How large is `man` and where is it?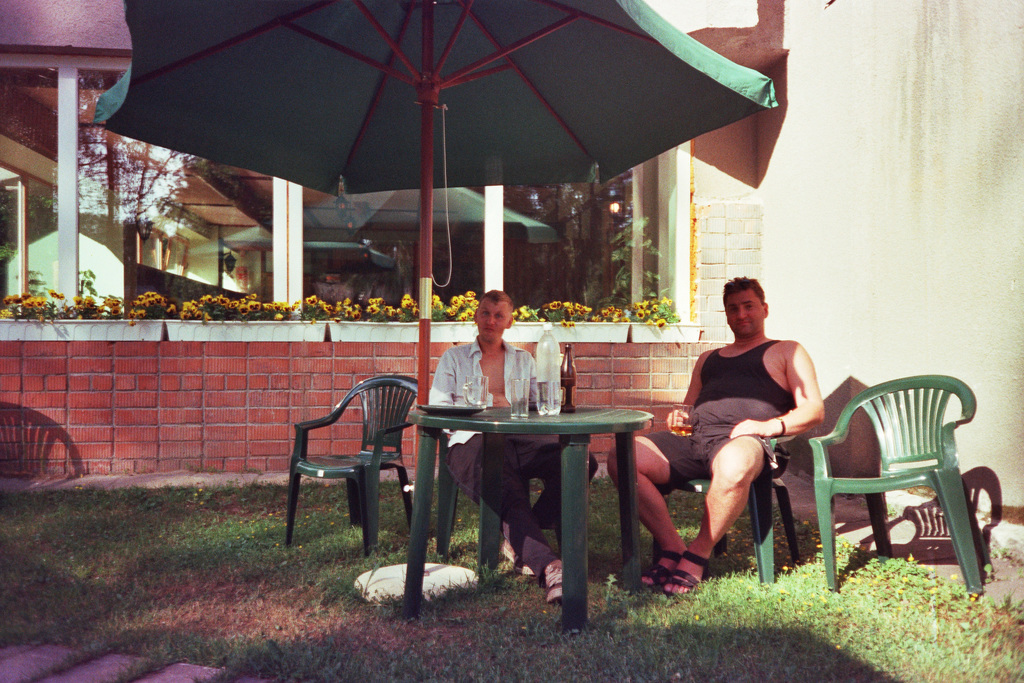
Bounding box: select_region(428, 288, 602, 607).
